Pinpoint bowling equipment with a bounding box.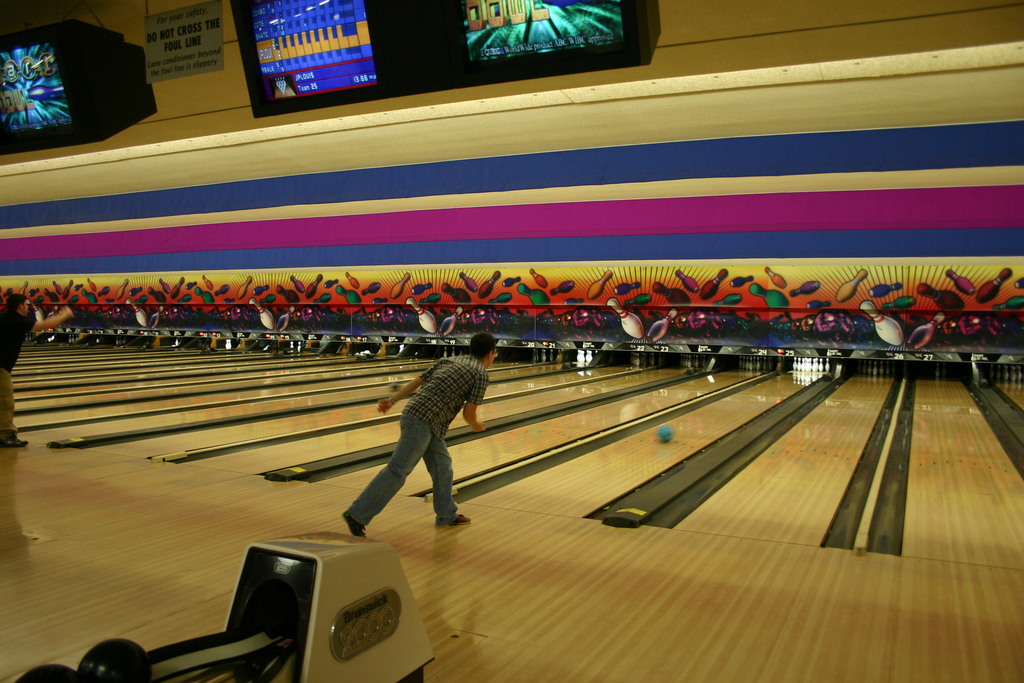
bbox=[552, 281, 575, 295].
